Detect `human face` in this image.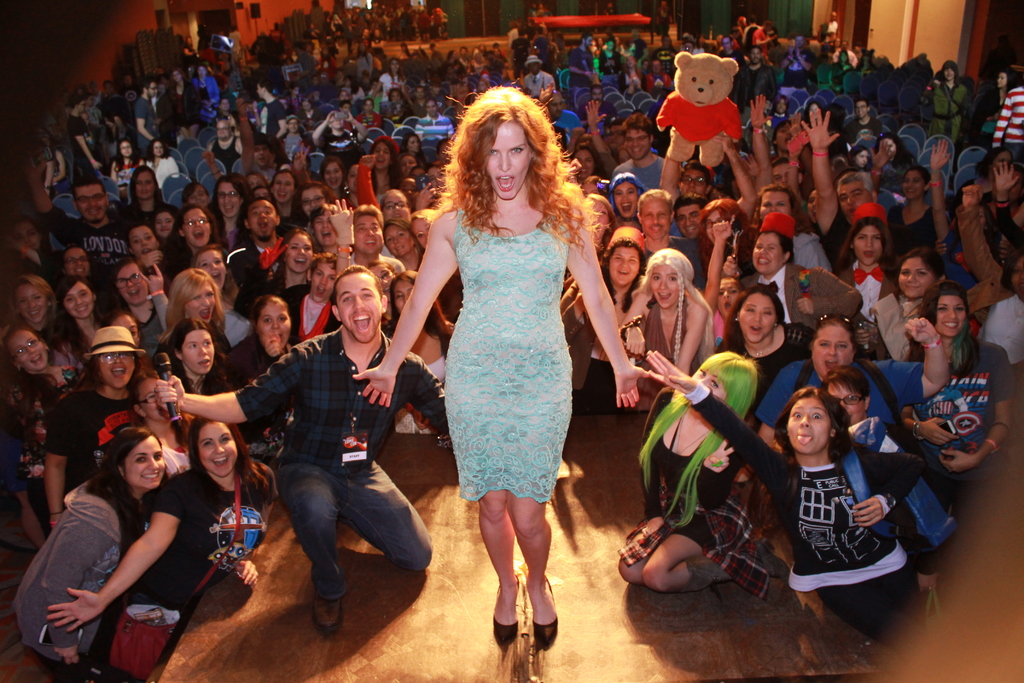
Detection: BBox(259, 299, 290, 344).
